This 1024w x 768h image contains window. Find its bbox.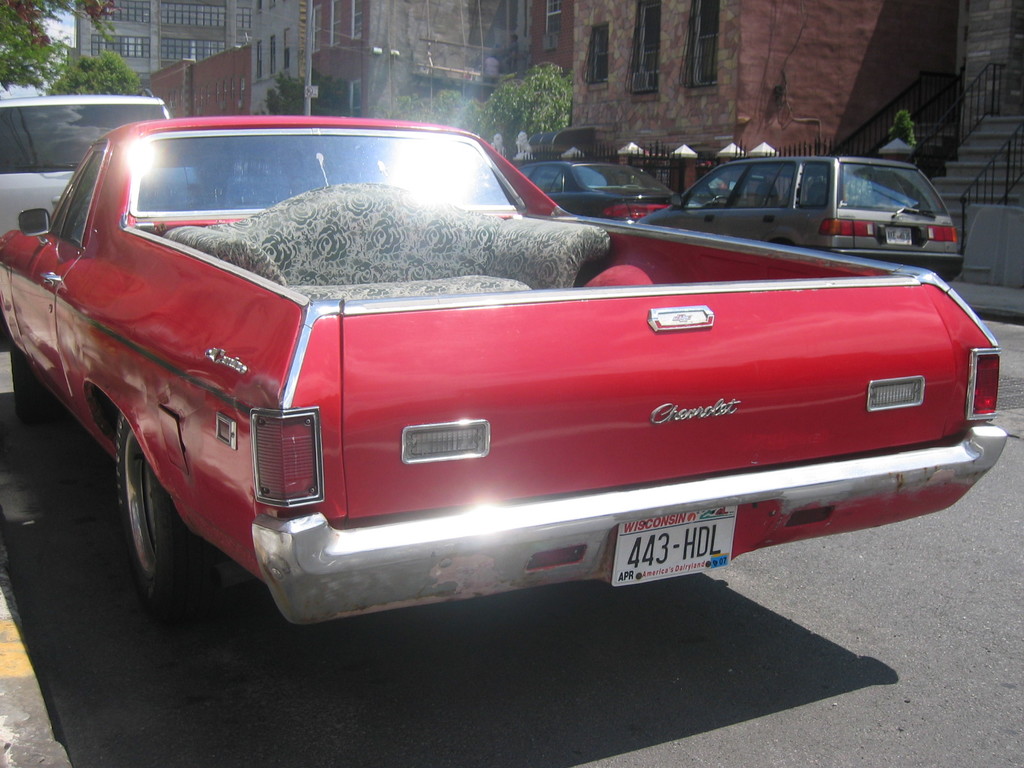
17, 103, 159, 172.
